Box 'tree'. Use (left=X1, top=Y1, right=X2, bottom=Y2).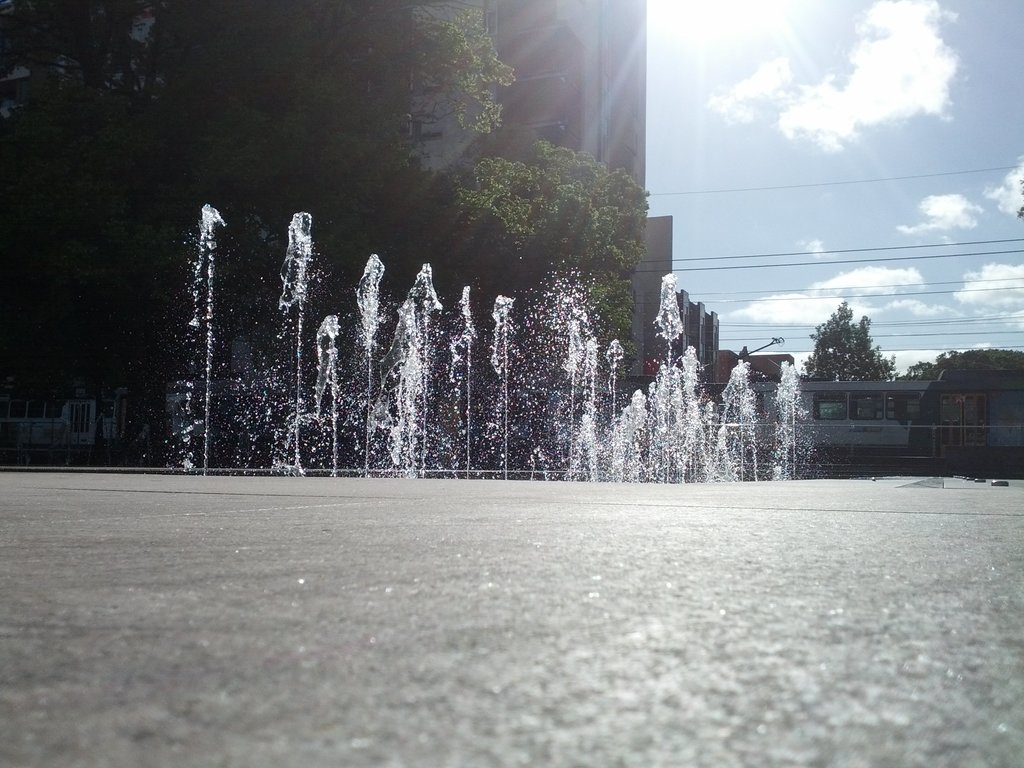
(left=909, top=344, right=1023, bottom=380).
